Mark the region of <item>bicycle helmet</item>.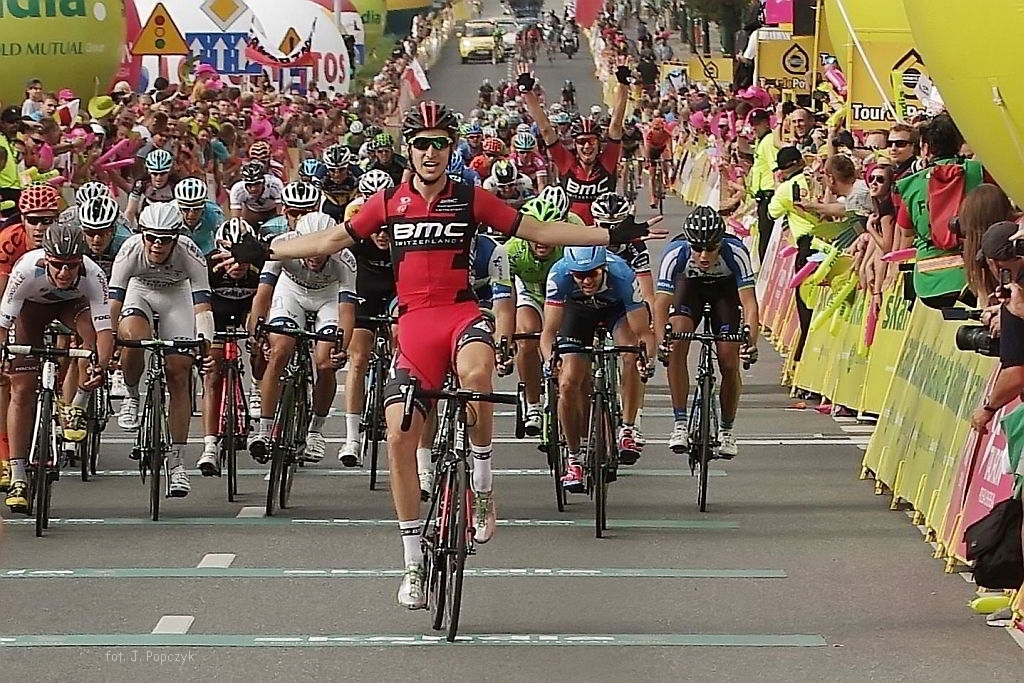
Region: [left=370, top=130, right=388, bottom=146].
